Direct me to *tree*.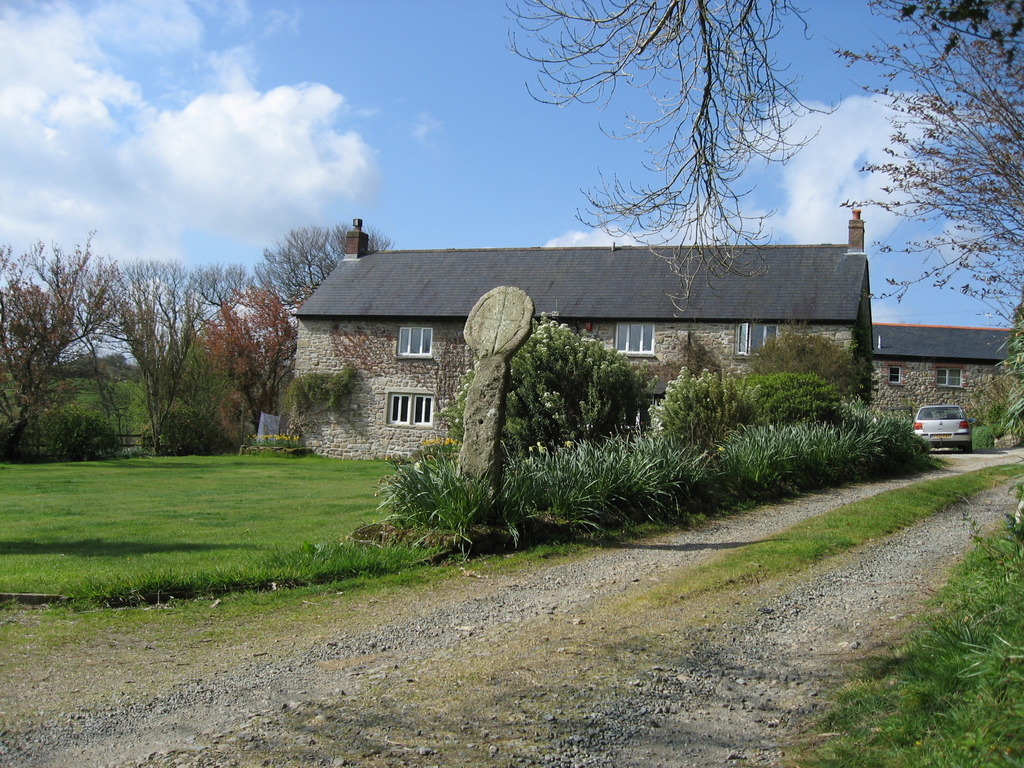
Direction: select_region(431, 311, 652, 524).
